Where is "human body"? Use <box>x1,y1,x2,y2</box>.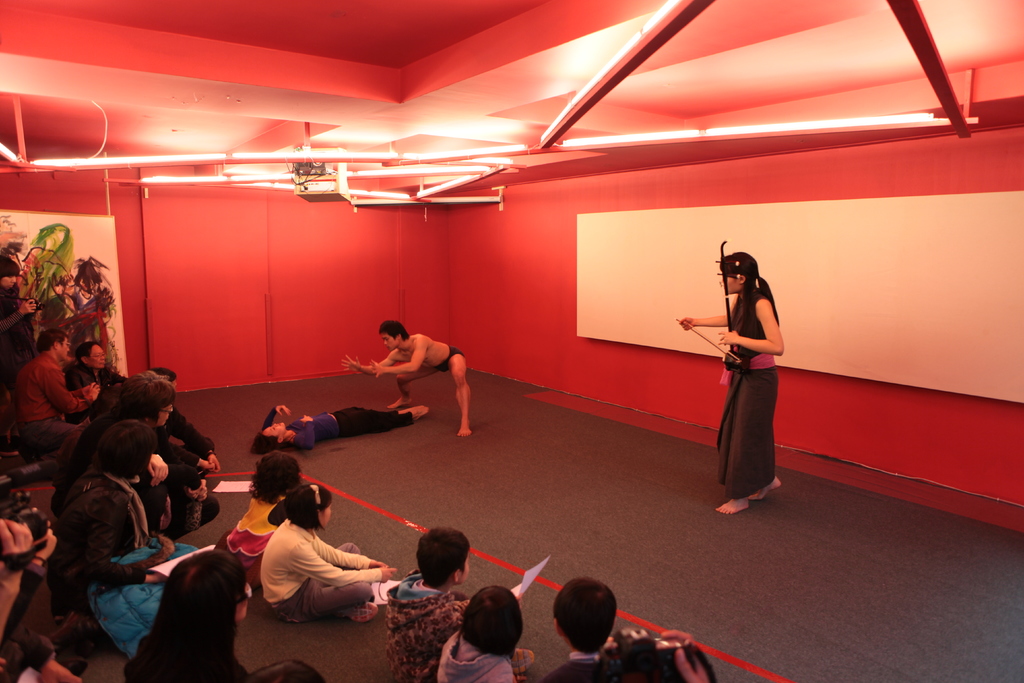
<box>432,632,522,682</box>.
